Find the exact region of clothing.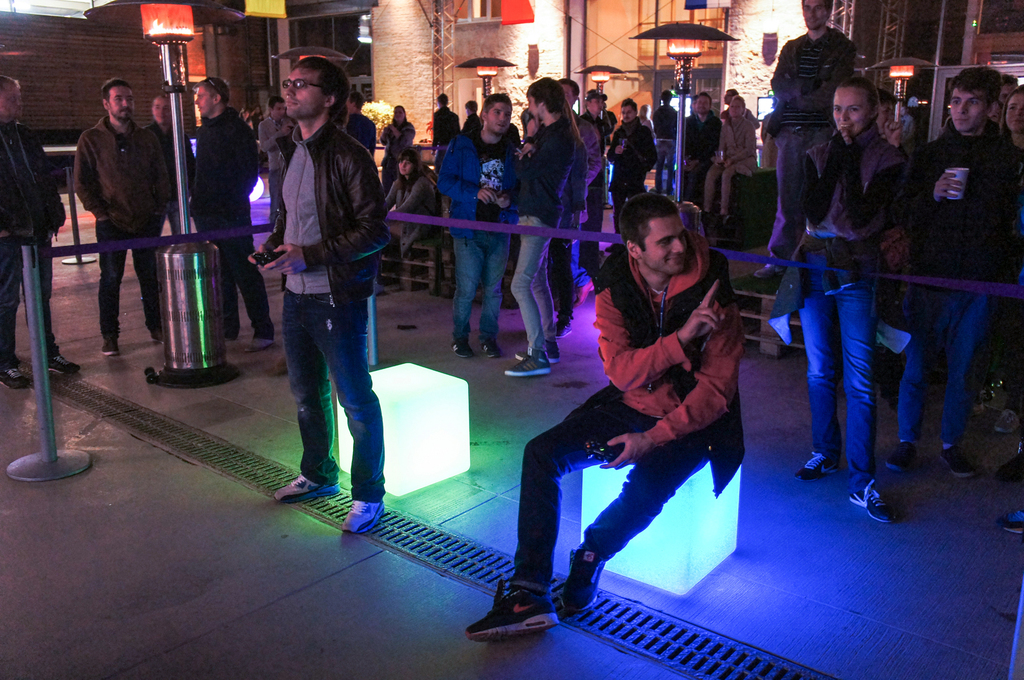
Exact region: left=650, top=107, right=684, bottom=193.
